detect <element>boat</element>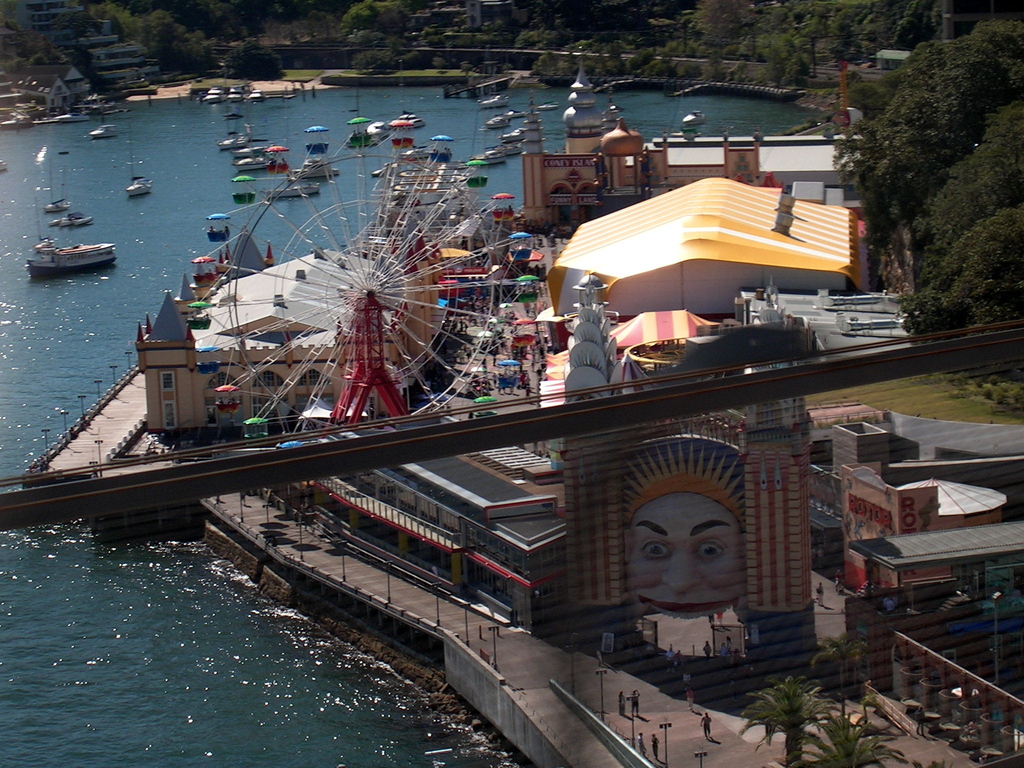
l=219, t=120, r=257, b=150
